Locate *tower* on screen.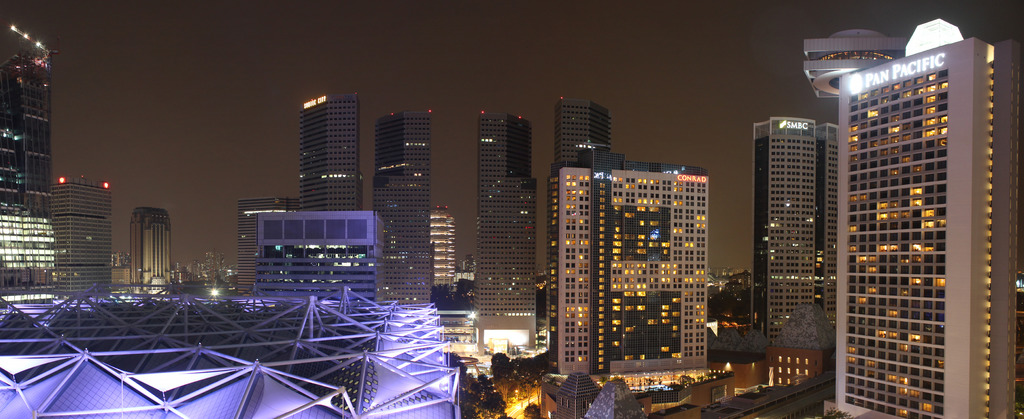
On screen at bbox=[548, 99, 612, 333].
